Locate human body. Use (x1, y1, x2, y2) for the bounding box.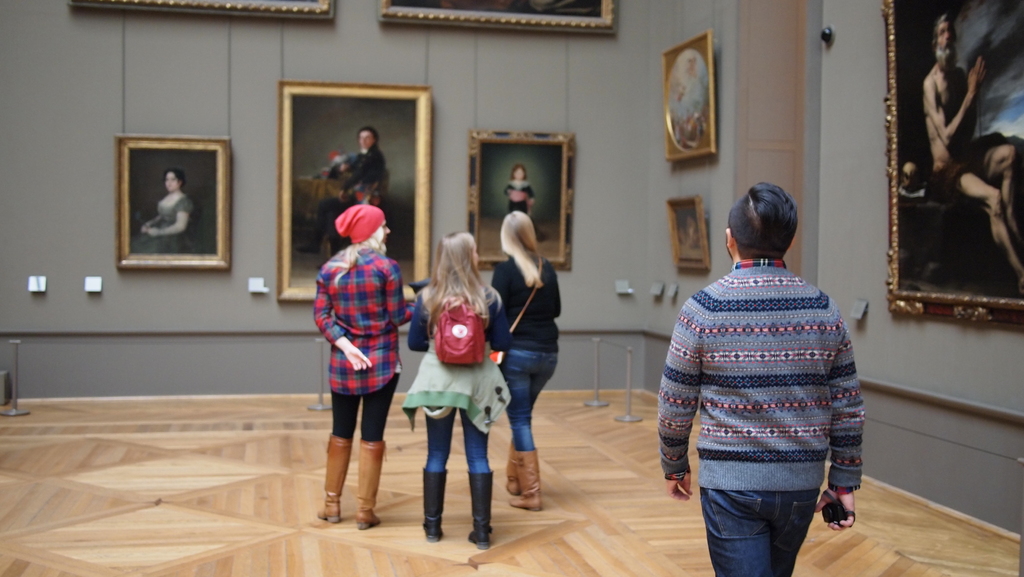
(121, 190, 200, 254).
